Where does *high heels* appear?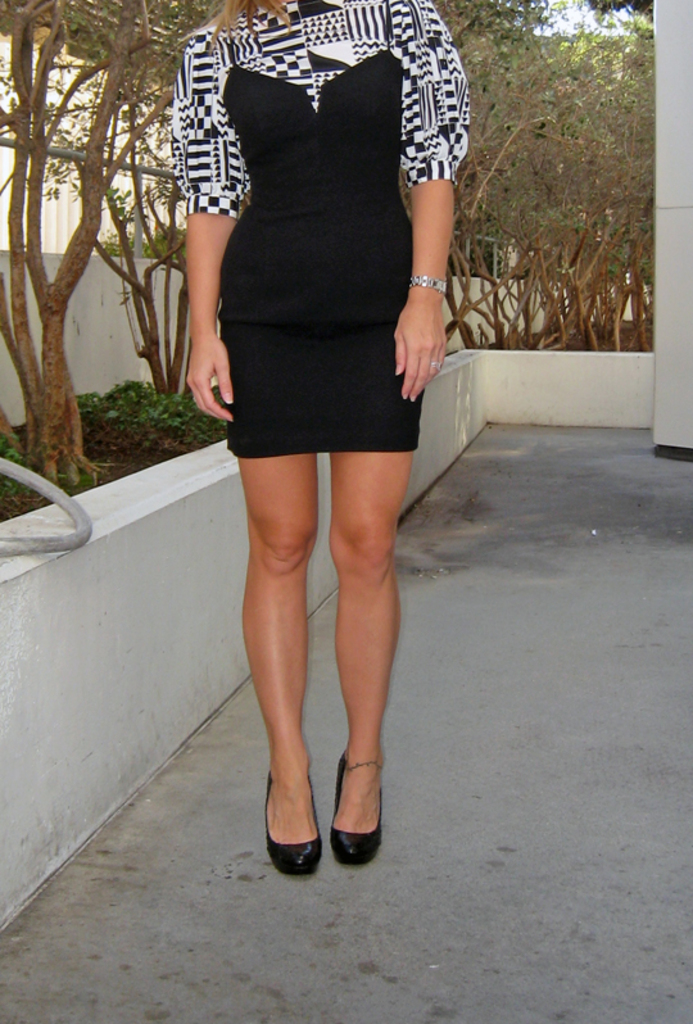
Appears at (257,764,317,882).
